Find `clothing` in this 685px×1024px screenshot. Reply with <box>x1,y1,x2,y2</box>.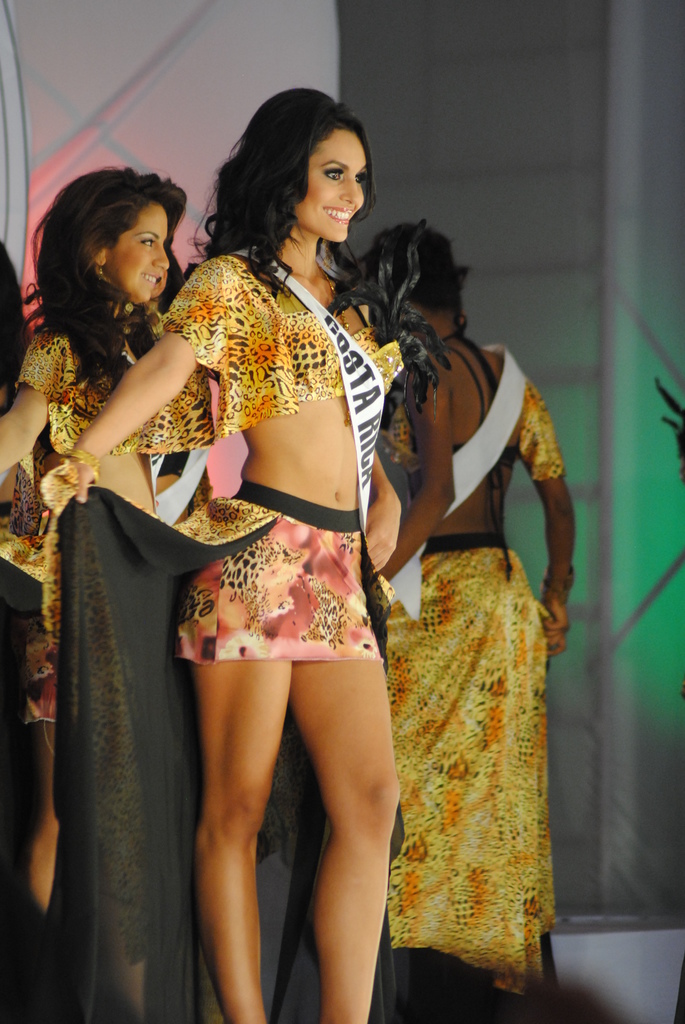
<box>20,241,416,1023</box>.
